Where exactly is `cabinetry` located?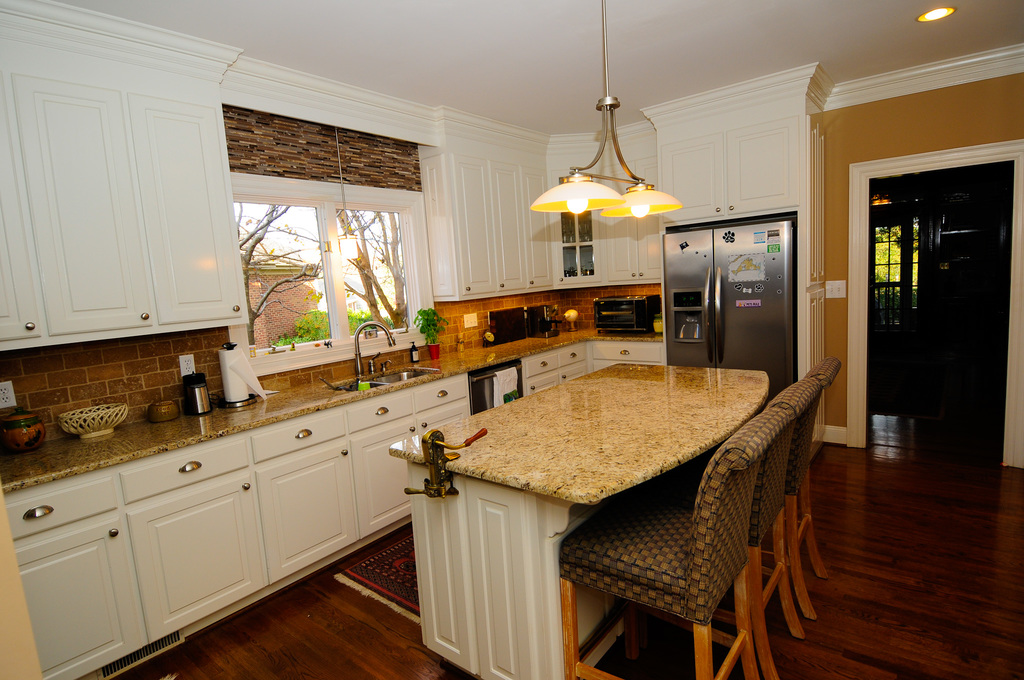
Its bounding box is l=19, t=48, r=689, b=677.
